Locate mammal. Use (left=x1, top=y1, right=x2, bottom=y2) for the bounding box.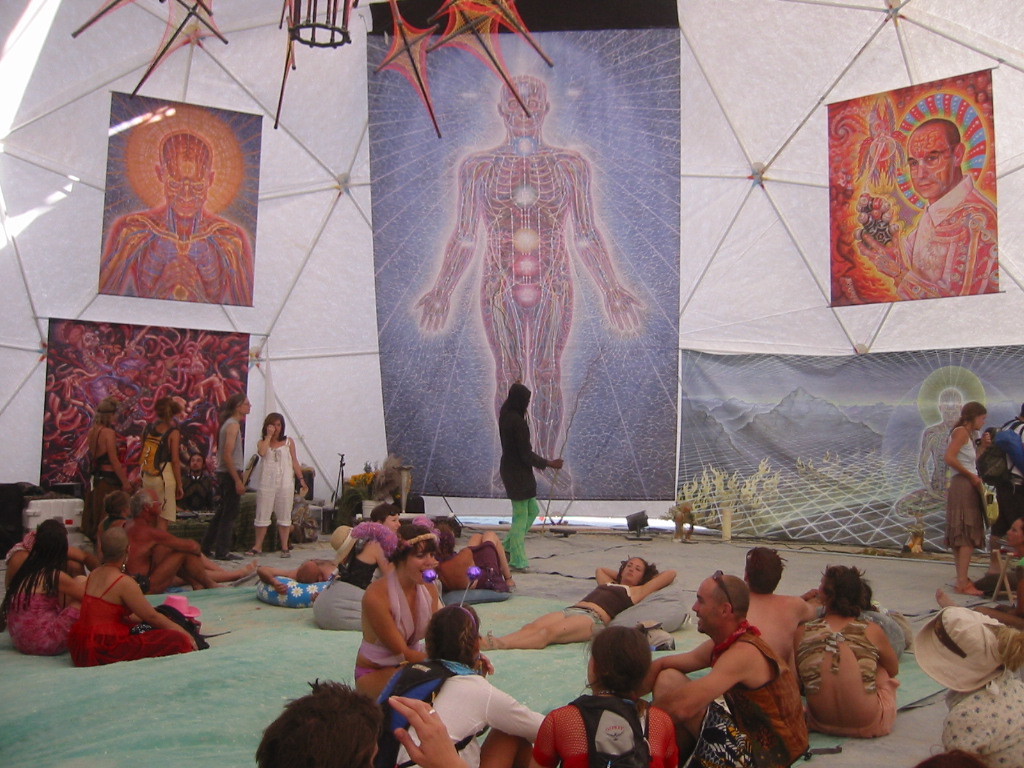
(left=138, top=394, right=186, bottom=533).
